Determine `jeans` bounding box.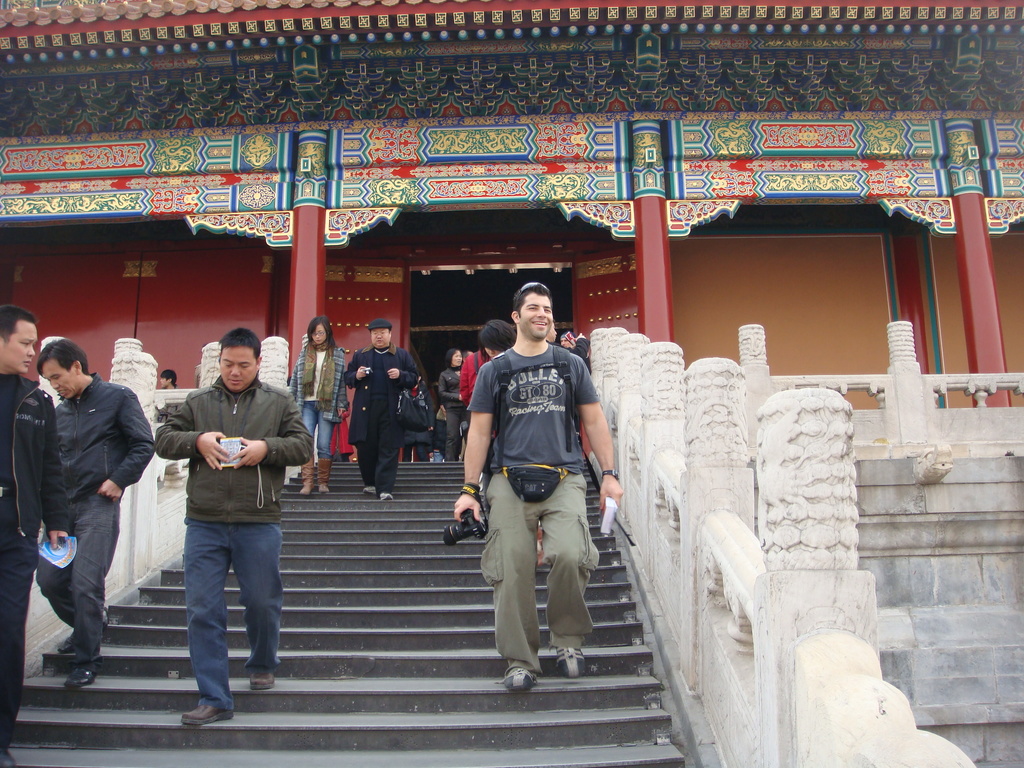
Determined: (x1=481, y1=474, x2=608, y2=679).
